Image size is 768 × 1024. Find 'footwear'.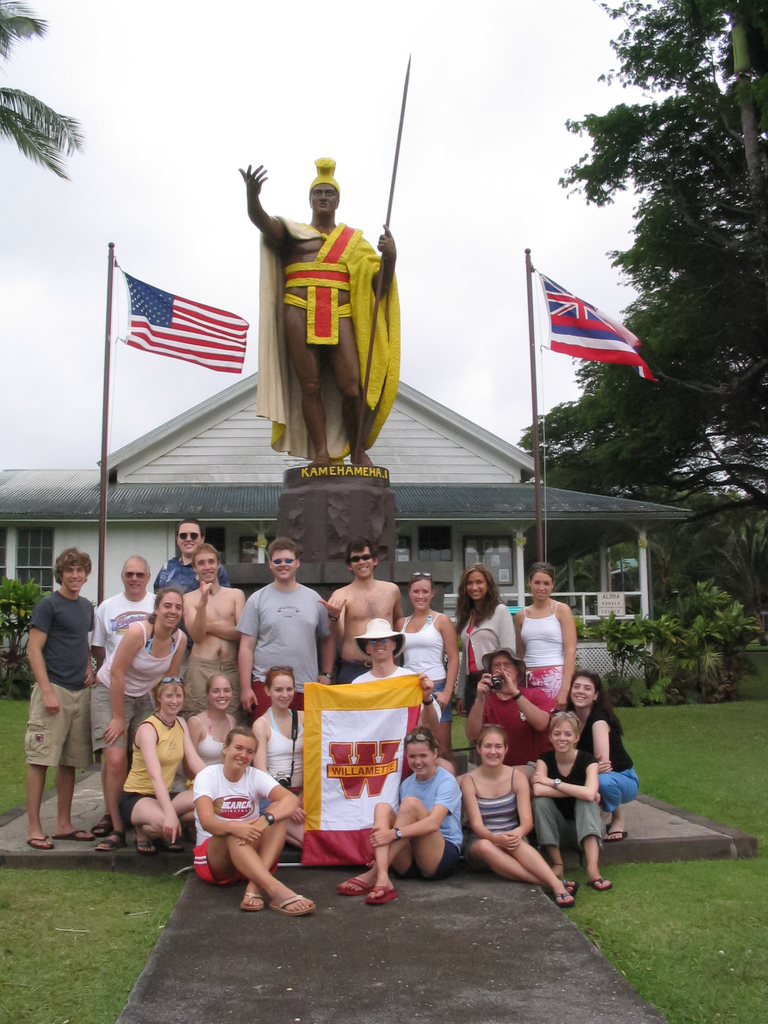
129,836,150,860.
